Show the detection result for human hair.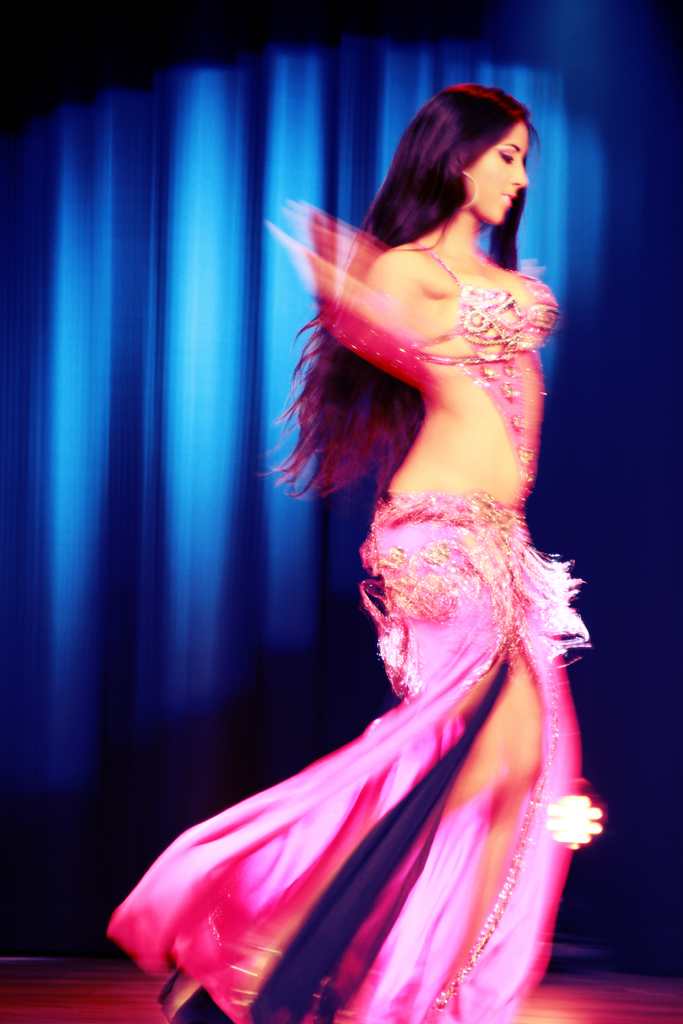
box(313, 100, 551, 472).
